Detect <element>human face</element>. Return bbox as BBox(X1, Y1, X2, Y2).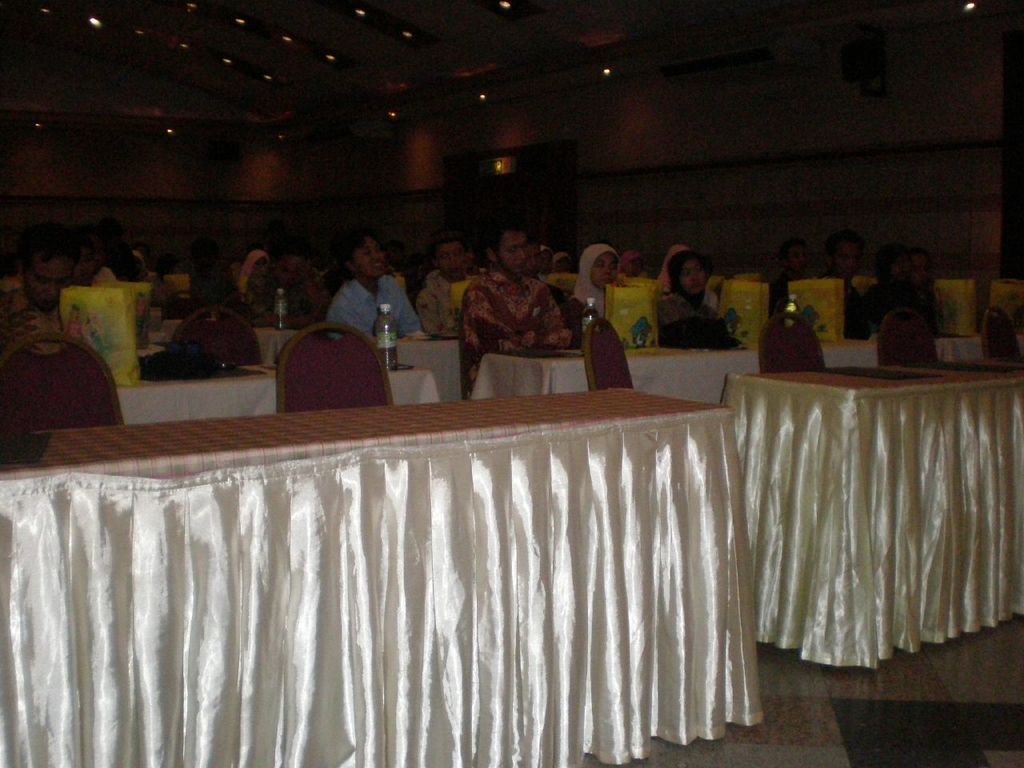
BBox(437, 242, 464, 269).
